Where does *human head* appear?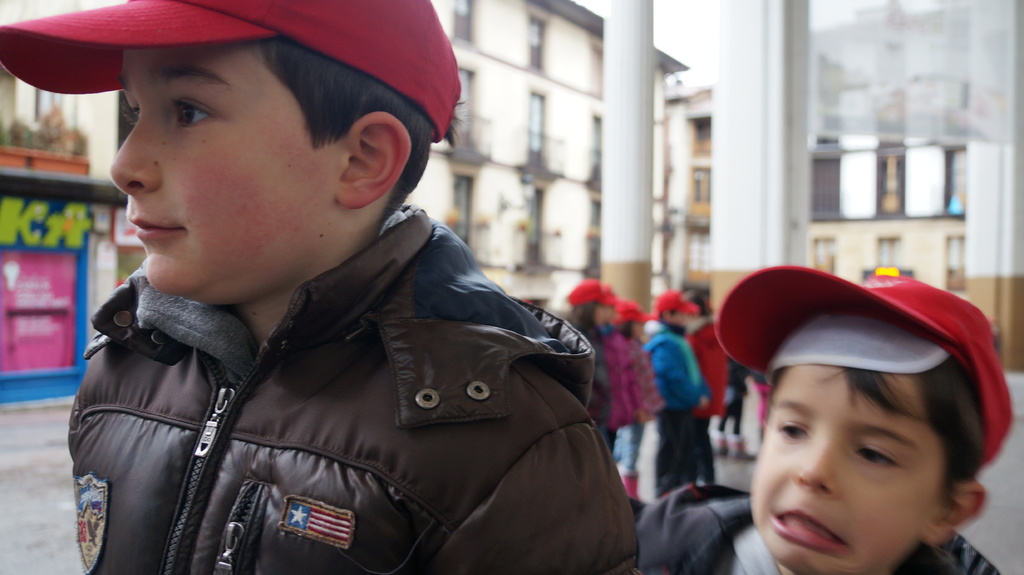
Appears at l=649, t=287, r=692, b=329.
